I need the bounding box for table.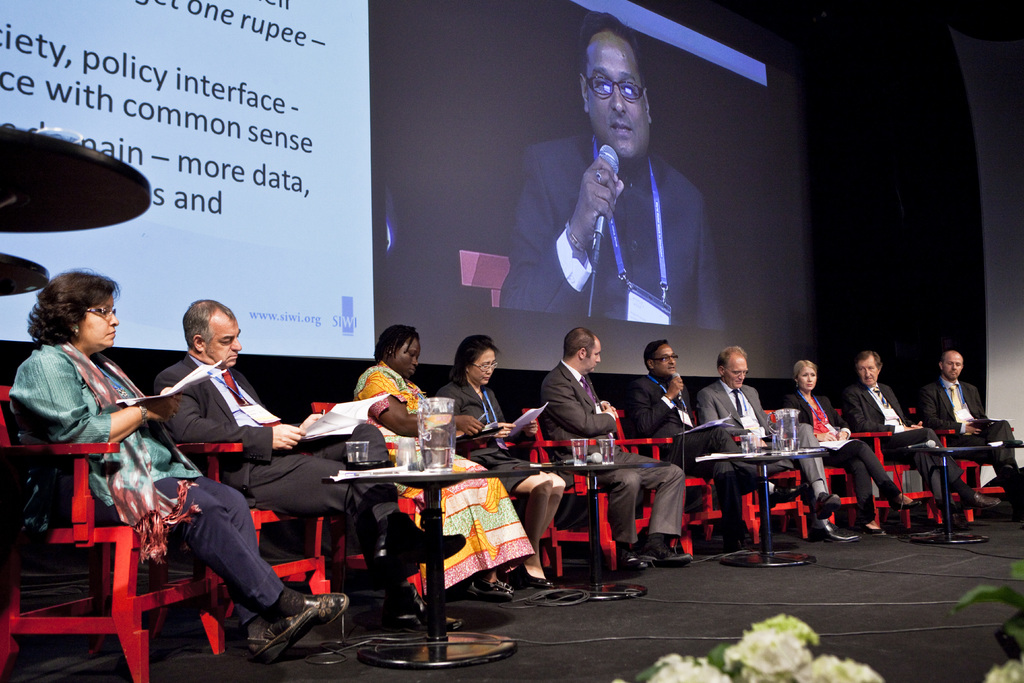
Here it is: (901, 440, 1023, 542).
